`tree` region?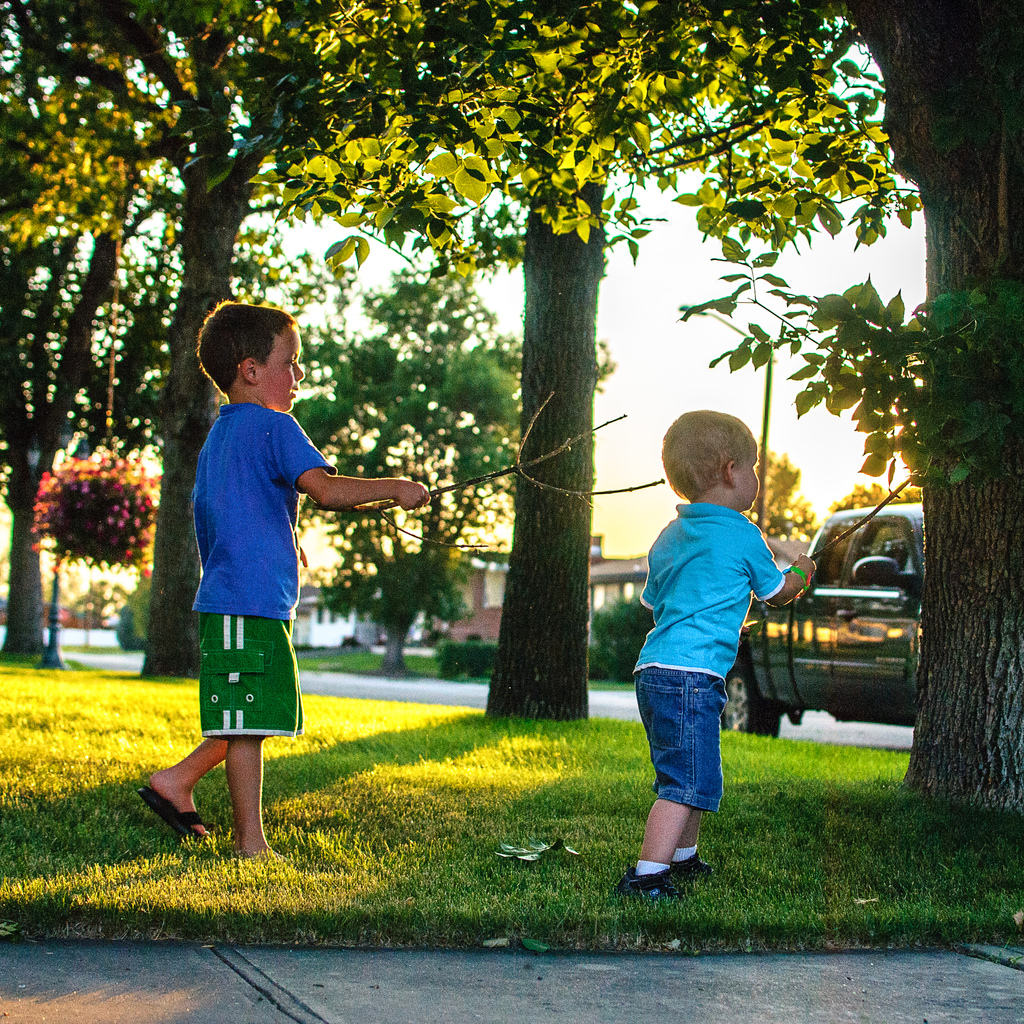
Rect(300, 266, 614, 669)
